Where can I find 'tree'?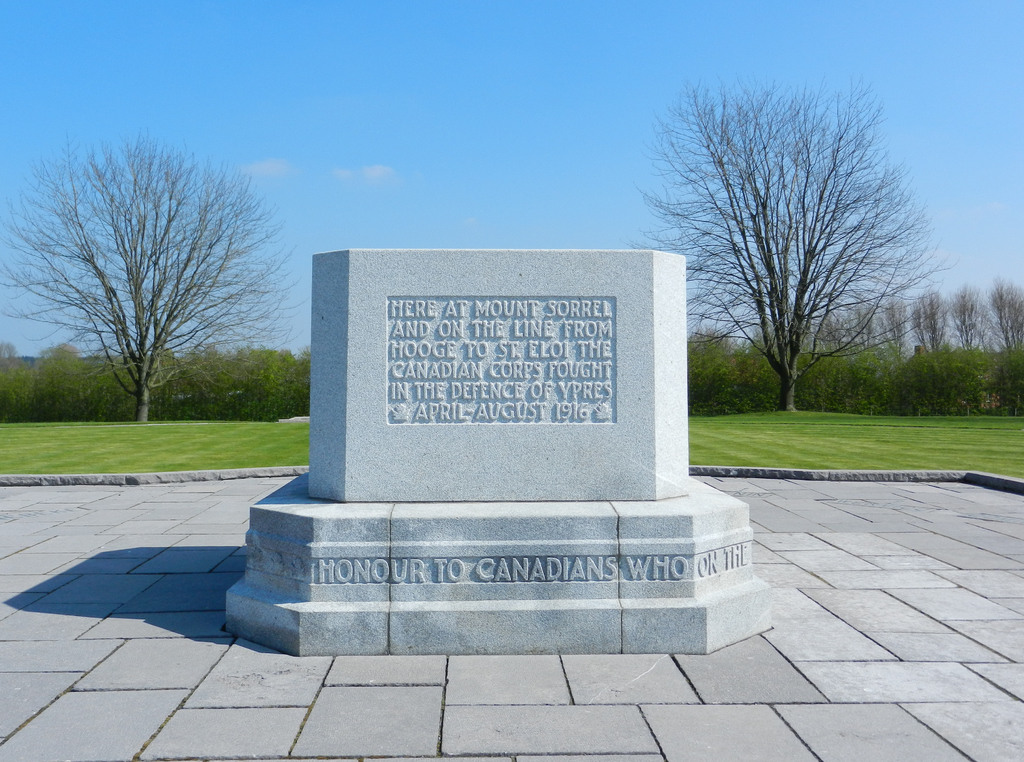
You can find it at select_region(37, 128, 289, 437).
